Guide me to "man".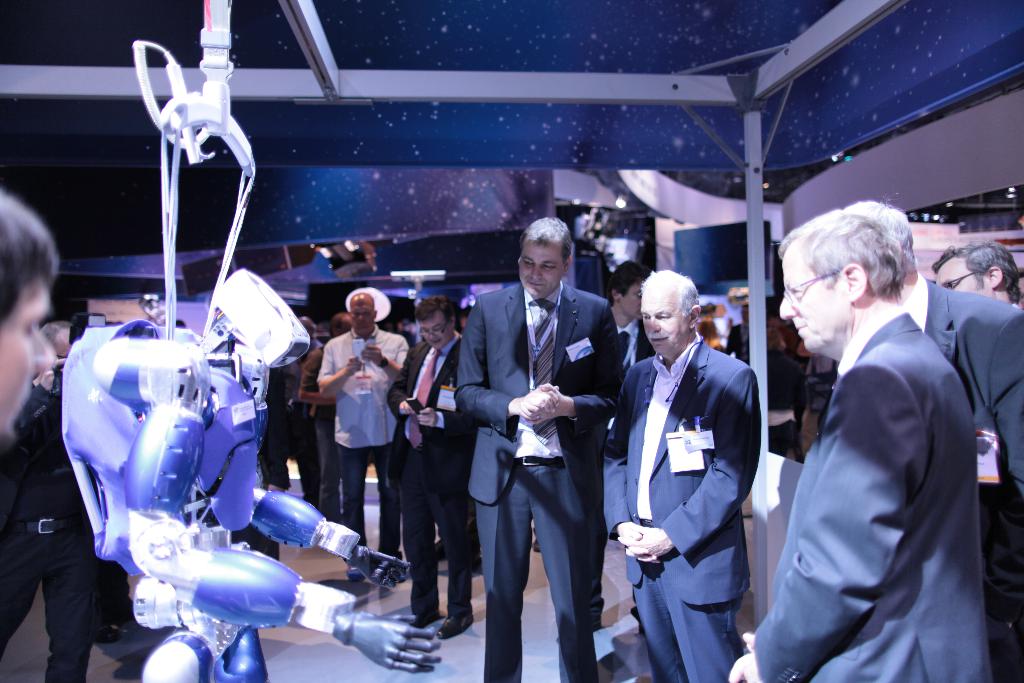
Guidance: box=[387, 295, 477, 637].
